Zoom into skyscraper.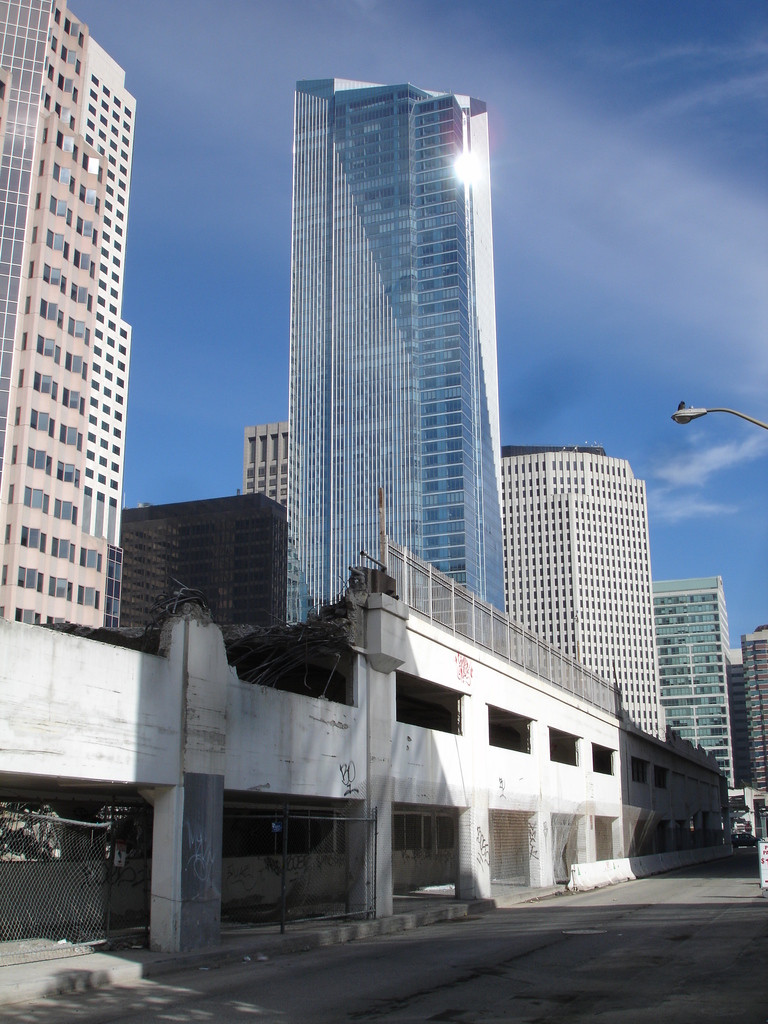
Zoom target: rect(736, 617, 767, 804).
